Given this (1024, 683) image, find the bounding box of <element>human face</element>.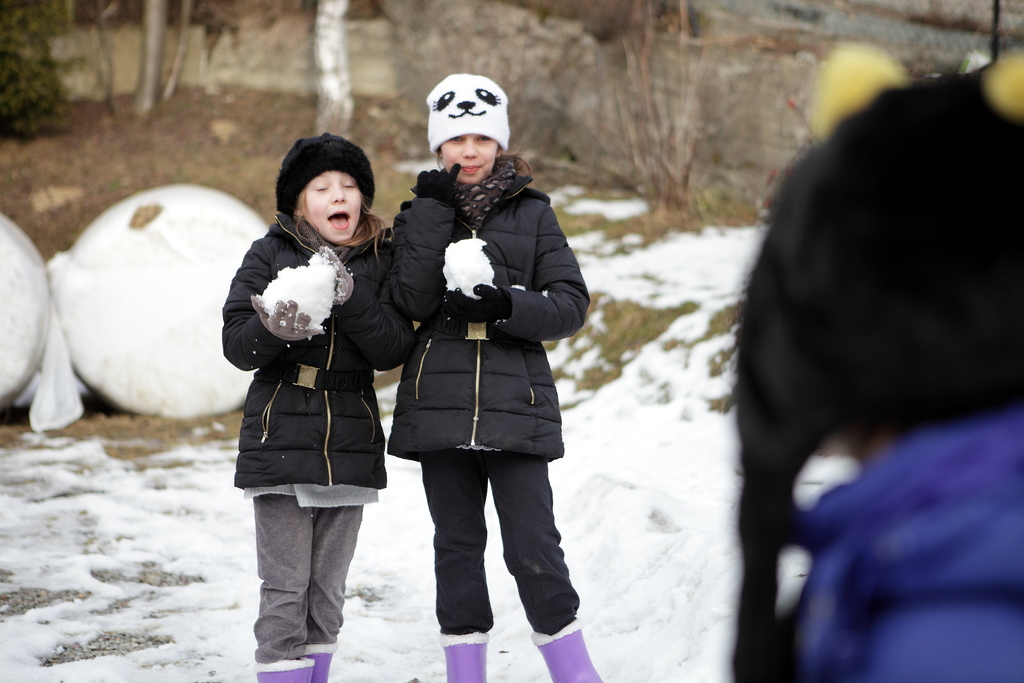
select_region(305, 174, 365, 242).
